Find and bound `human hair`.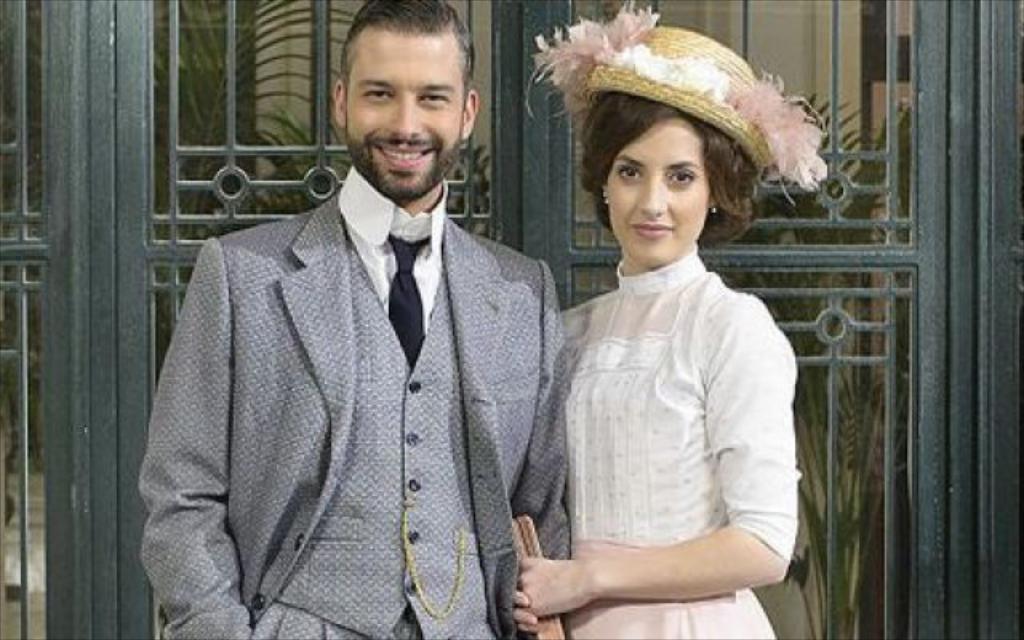
Bound: (left=579, top=80, right=779, bottom=248).
